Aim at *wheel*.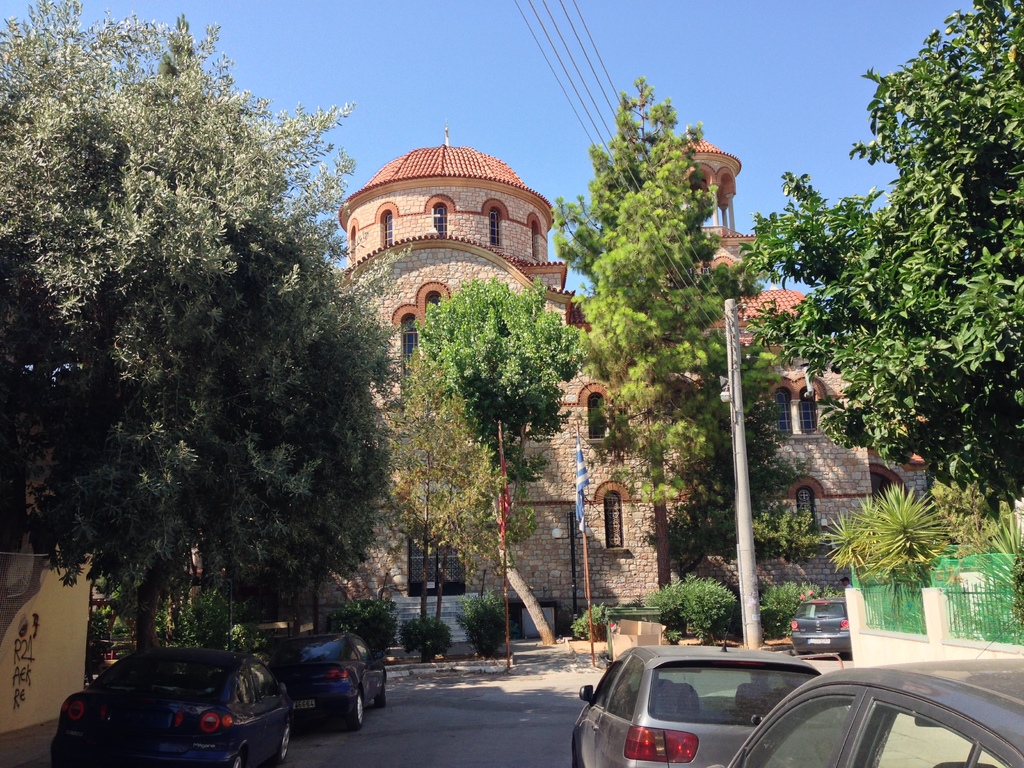
Aimed at <bbox>348, 689, 364, 732</bbox>.
